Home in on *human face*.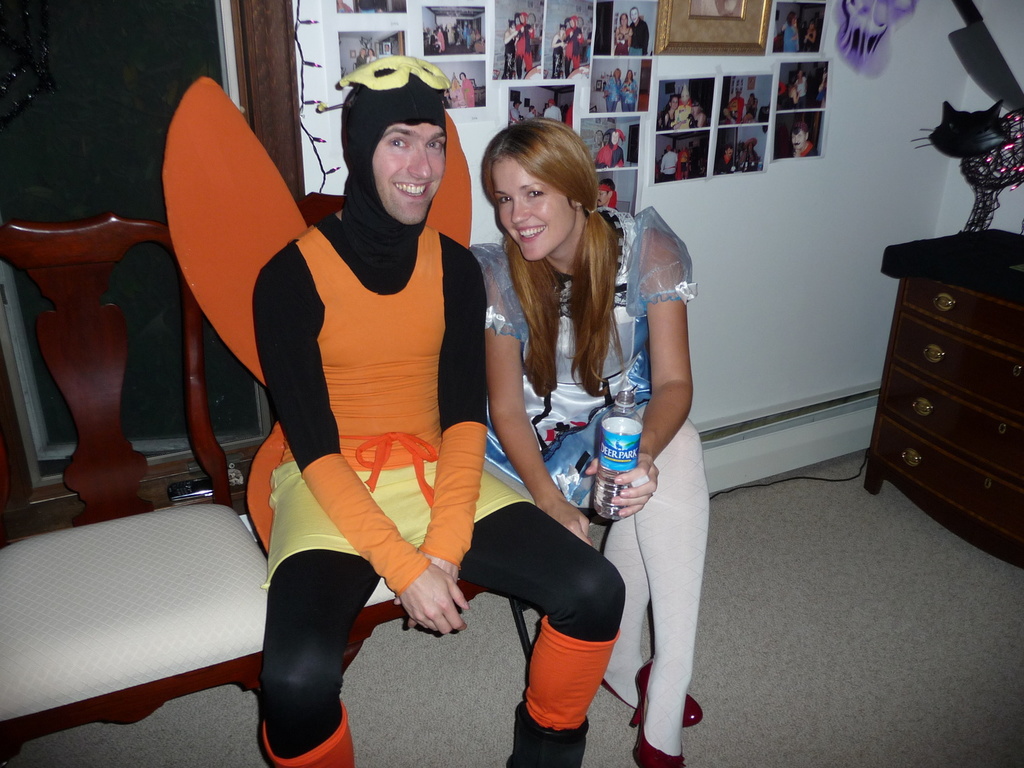
Homed in at {"left": 669, "top": 97, "right": 677, "bottom": 107}.
